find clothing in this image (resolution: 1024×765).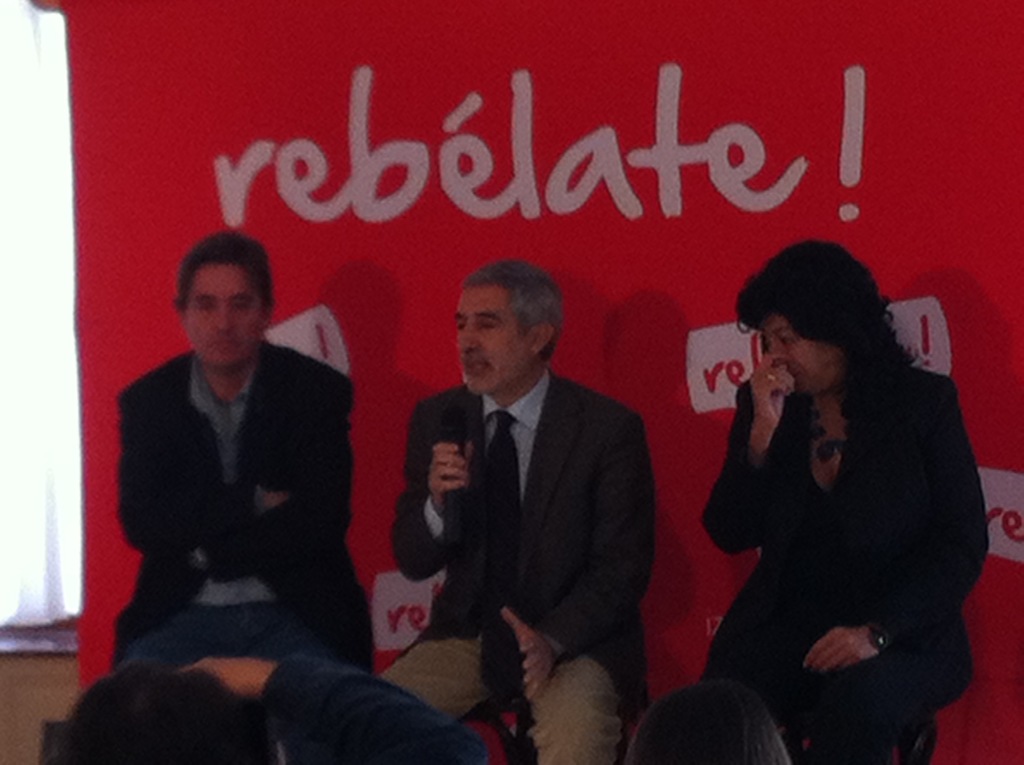
detection(111, 340, 378, 672).
